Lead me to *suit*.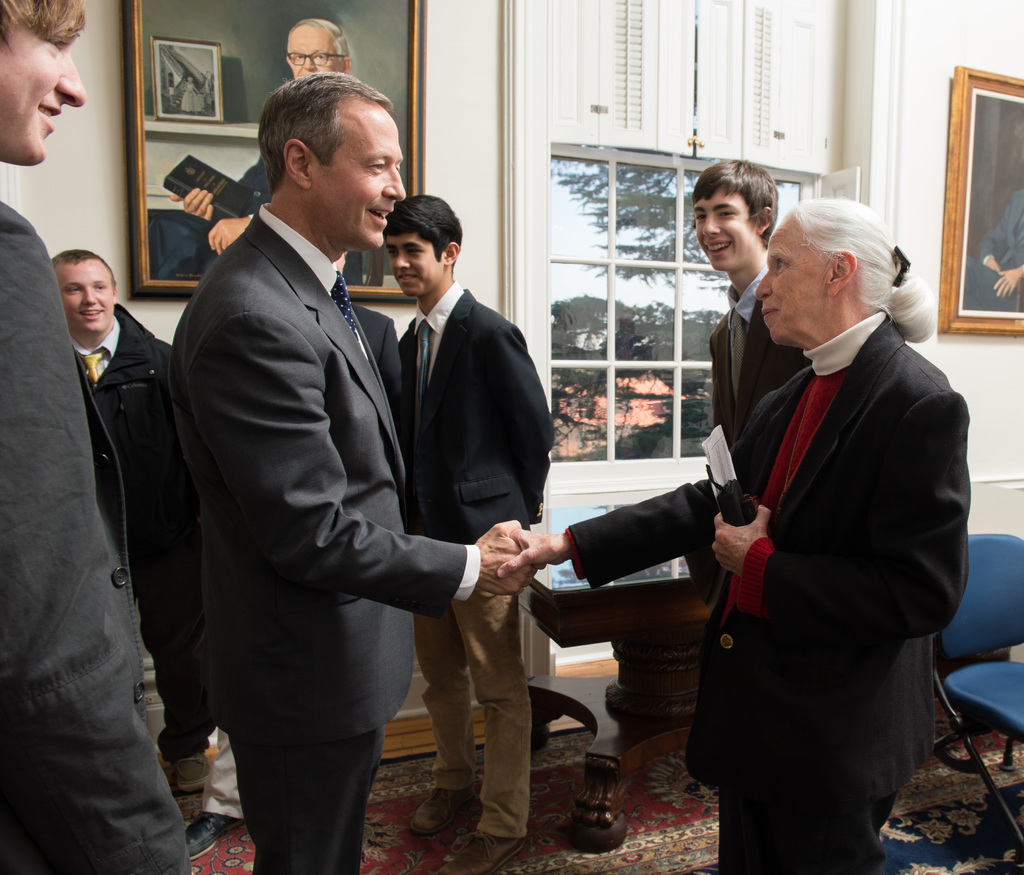
Lead to l=707, t=262, r=813, b=606.
